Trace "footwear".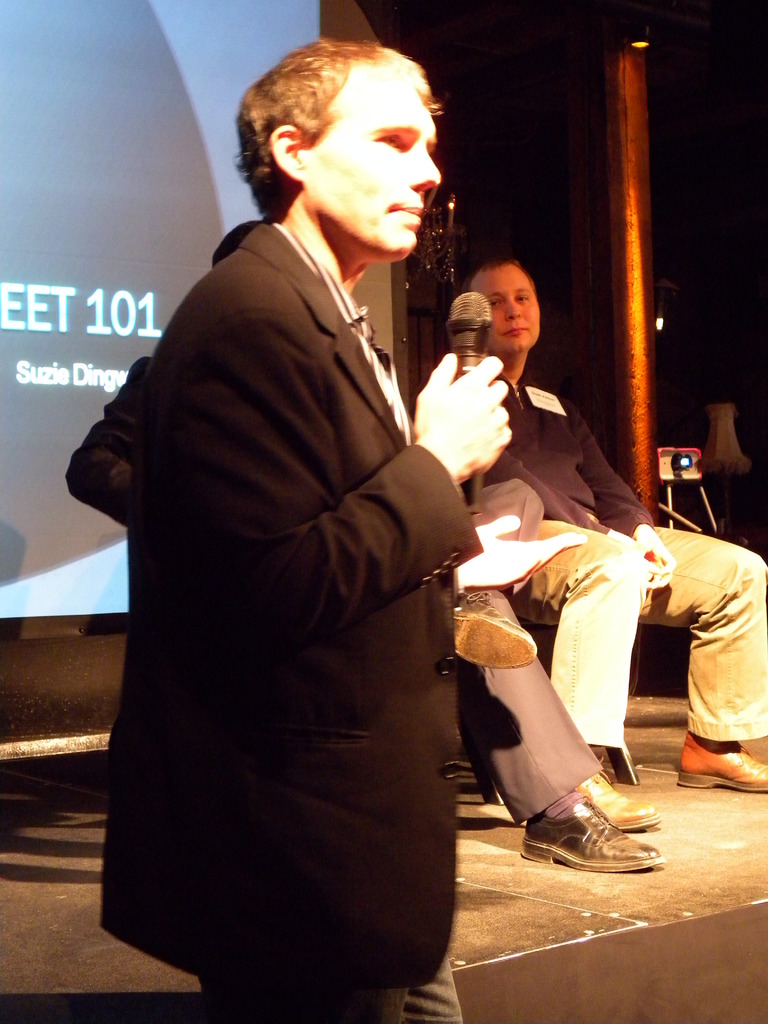
Traced to <bbox>570, 765, 670, 833</bbox>.
